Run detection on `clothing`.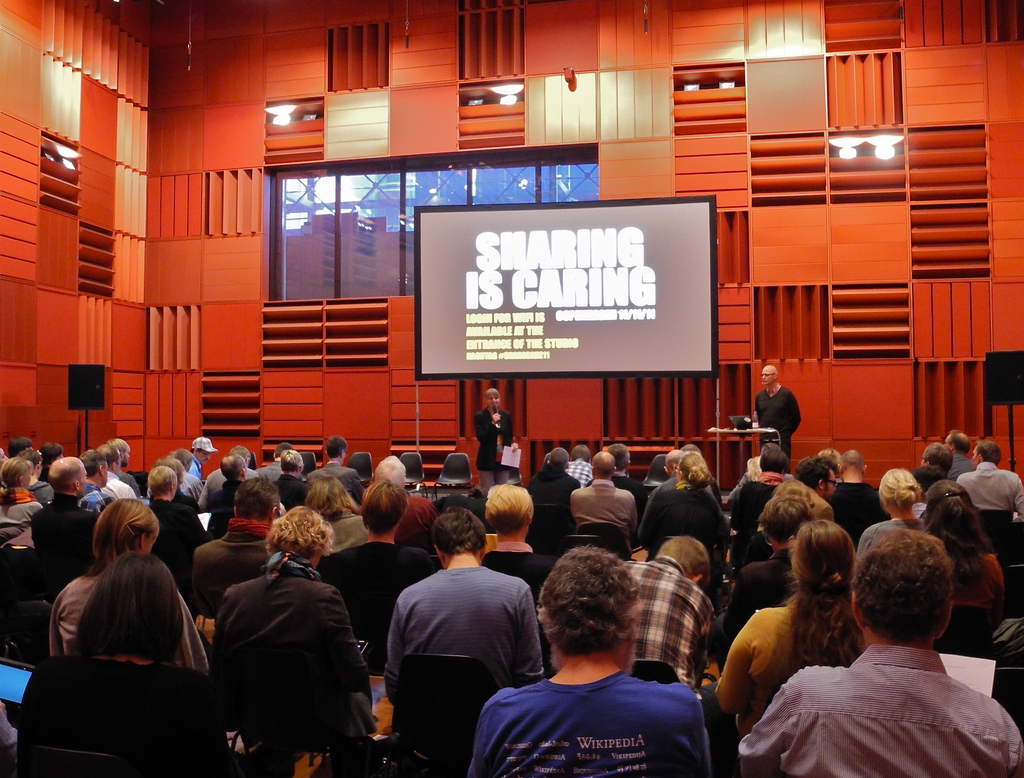
Result: box(858, 512, 933, 547).
